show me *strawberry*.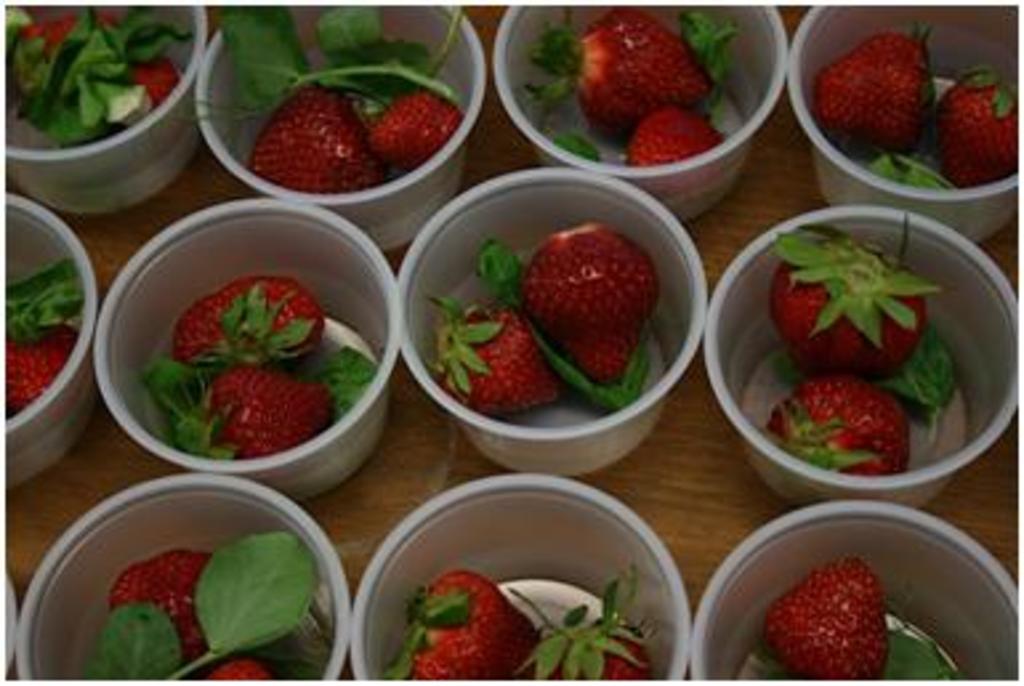
*strawberry* is here: (x1=543, y1=13, x2=715, y2=133).
